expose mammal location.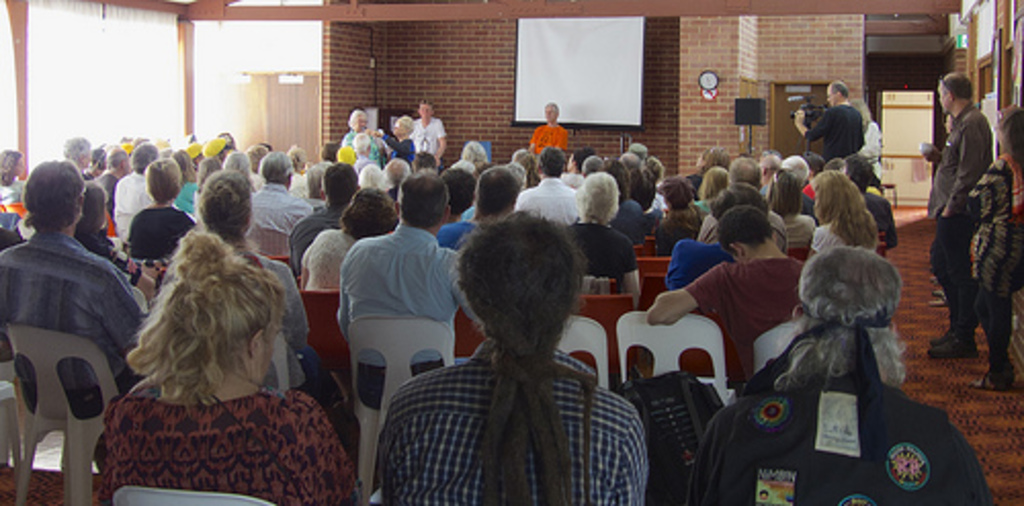
Exposed at box(184, 168, 315, 395).
